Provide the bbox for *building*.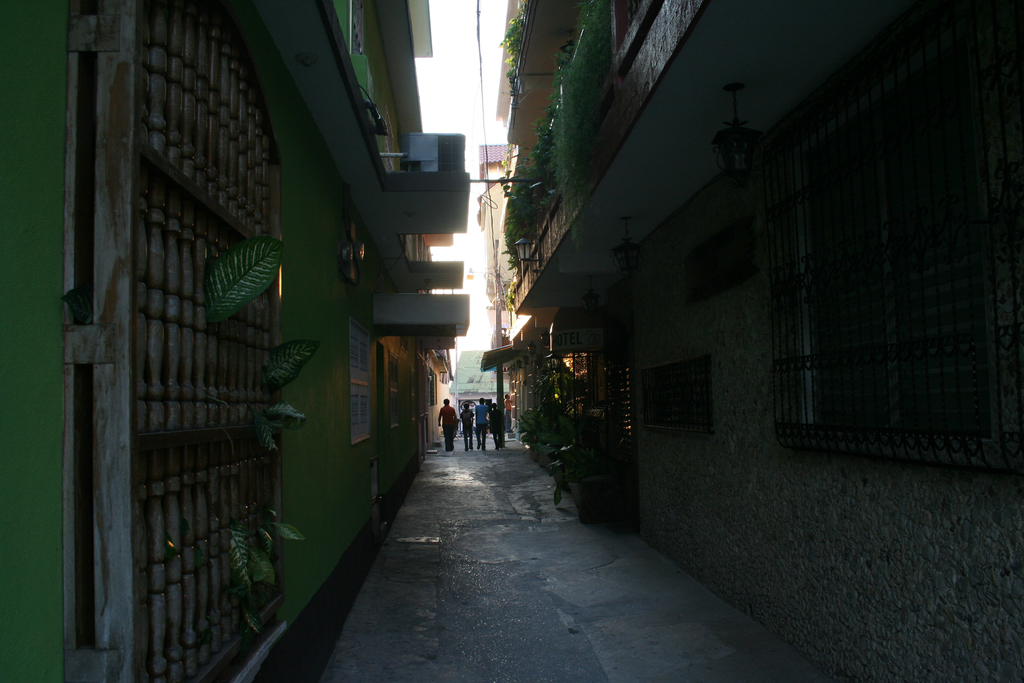
locate(480, 0, 1023, 682).
